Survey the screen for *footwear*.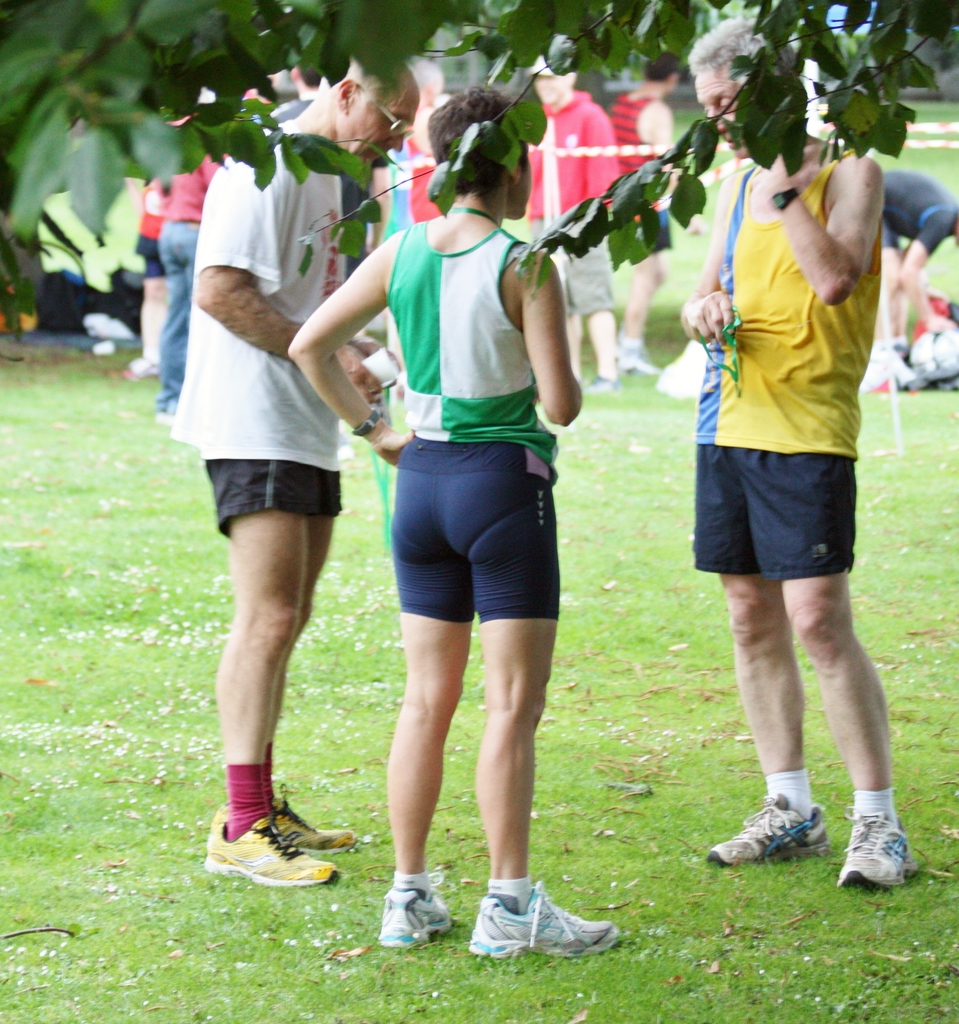
Survey found: x1=460 y1=877 x2=621 y2=956.
